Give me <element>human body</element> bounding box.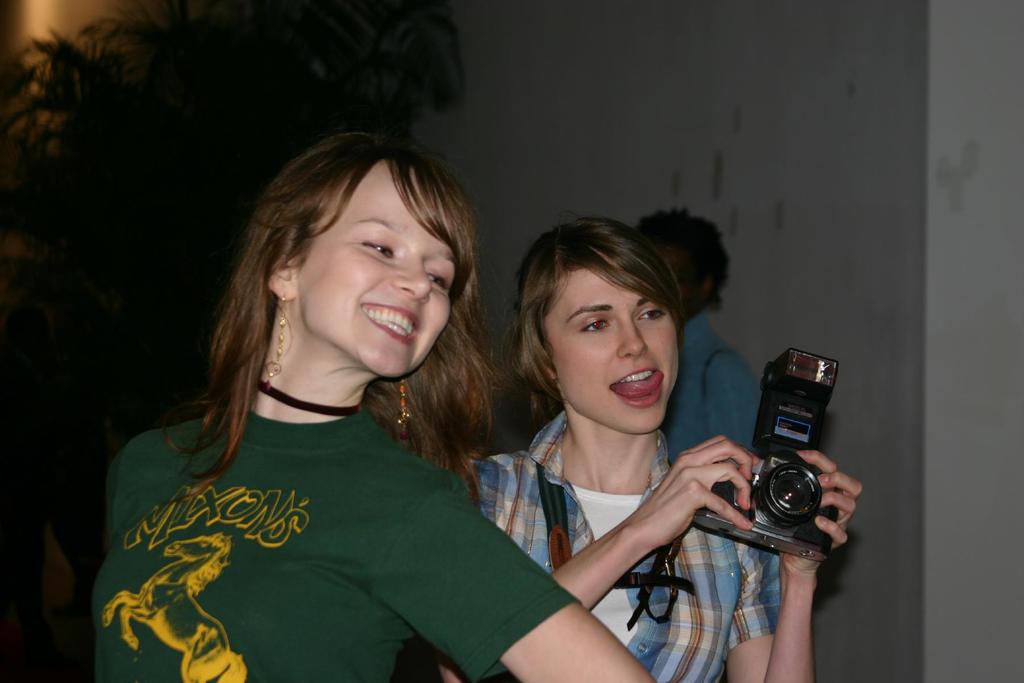
(x1=90, y1=160, x2=620, y2=679).
